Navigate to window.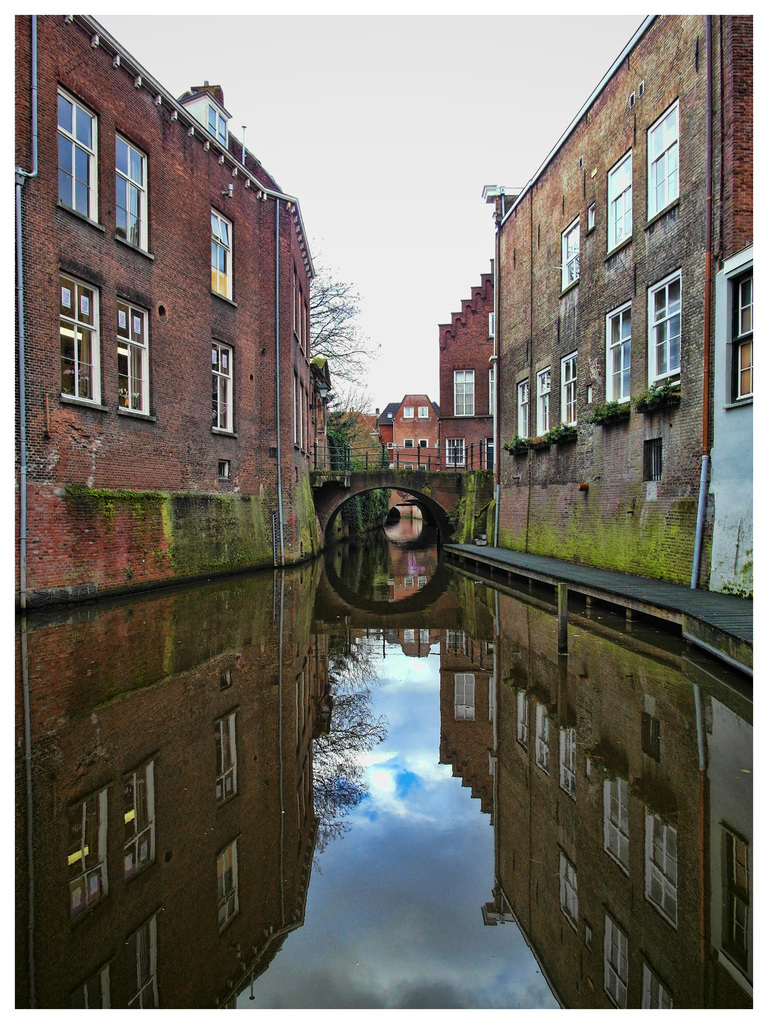
Navigation target: crop(605, 304, 633, 412).
